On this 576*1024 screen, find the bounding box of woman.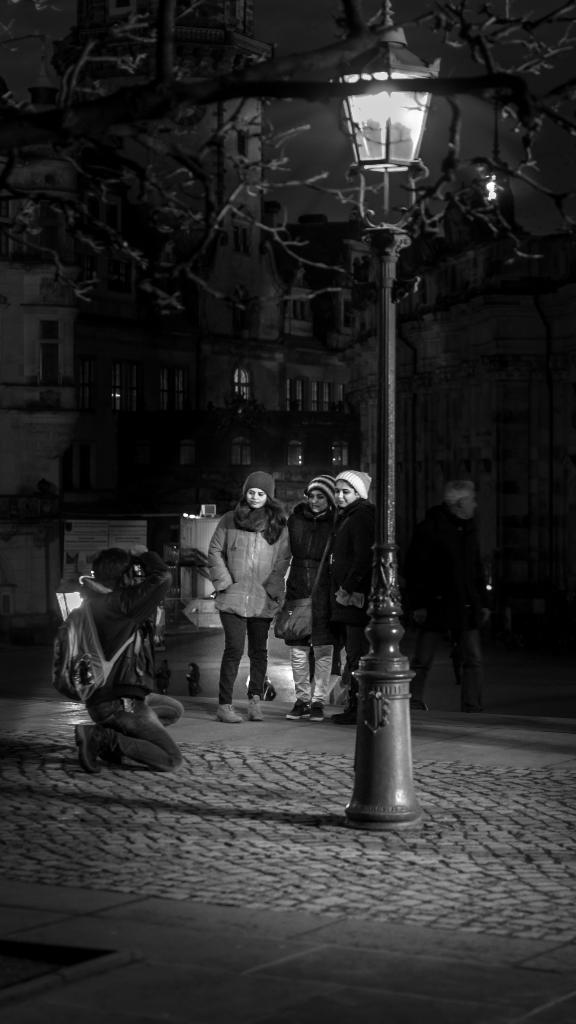
Bounding box: (298, 463, 379, 725).
